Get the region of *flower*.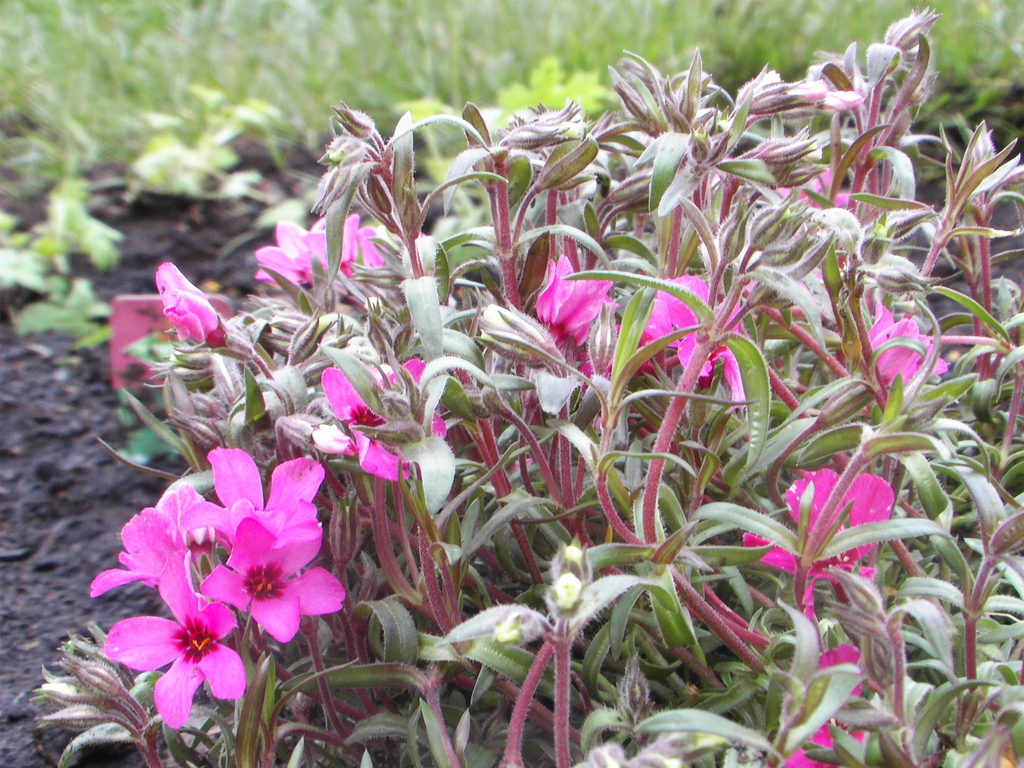
<box>152,261,225,349</box>.
